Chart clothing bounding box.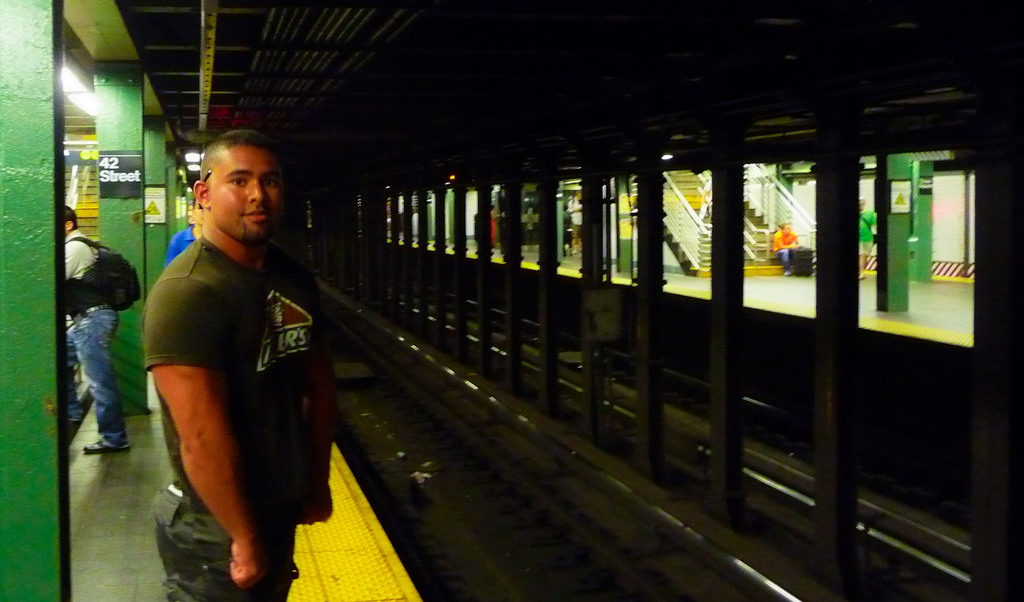
Charted: select_region(166, 225, 192, 268).
